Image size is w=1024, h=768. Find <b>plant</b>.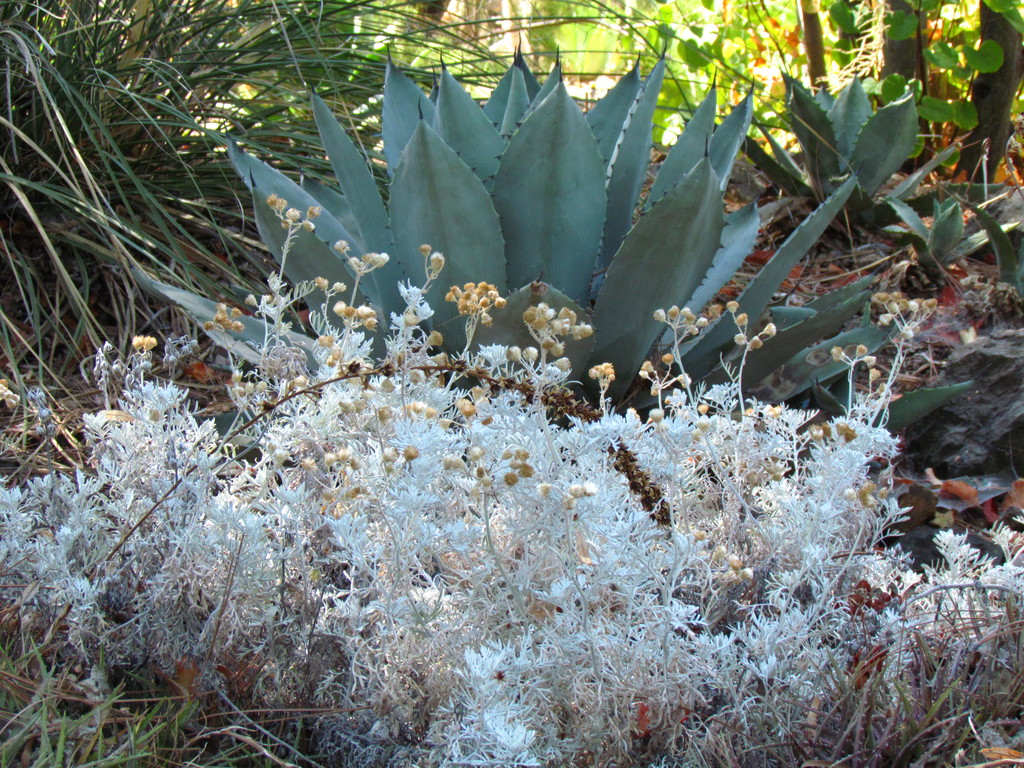
0 1 532 408.
